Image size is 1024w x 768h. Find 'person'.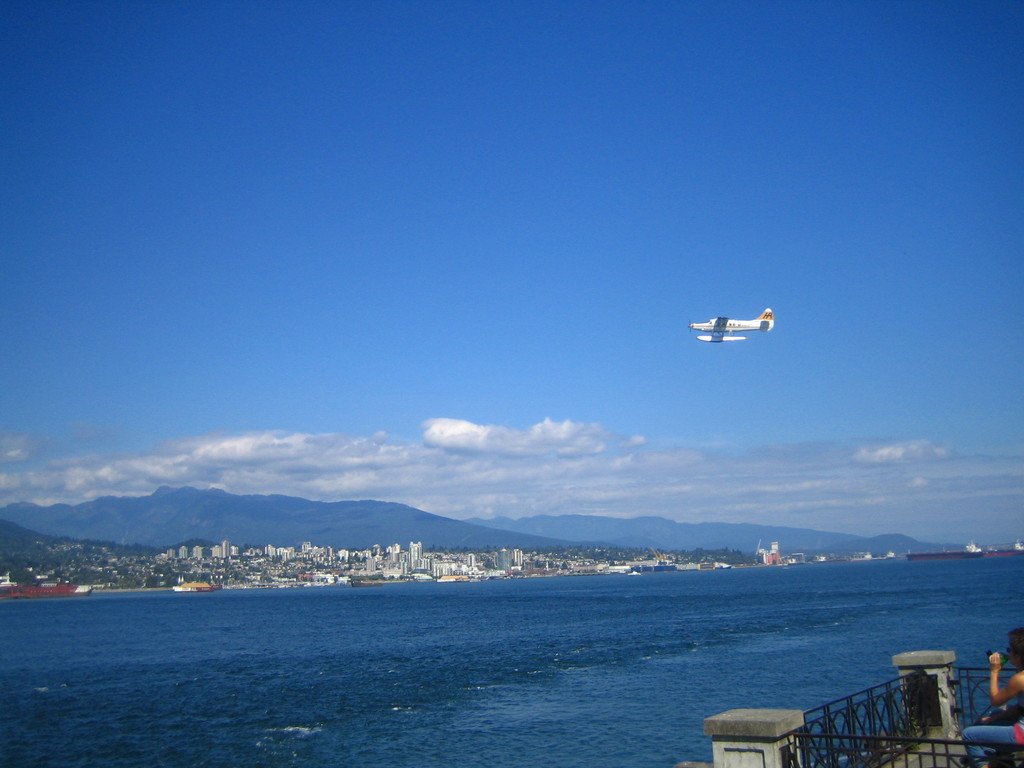
select_region(964, 623, 1023, 767).
